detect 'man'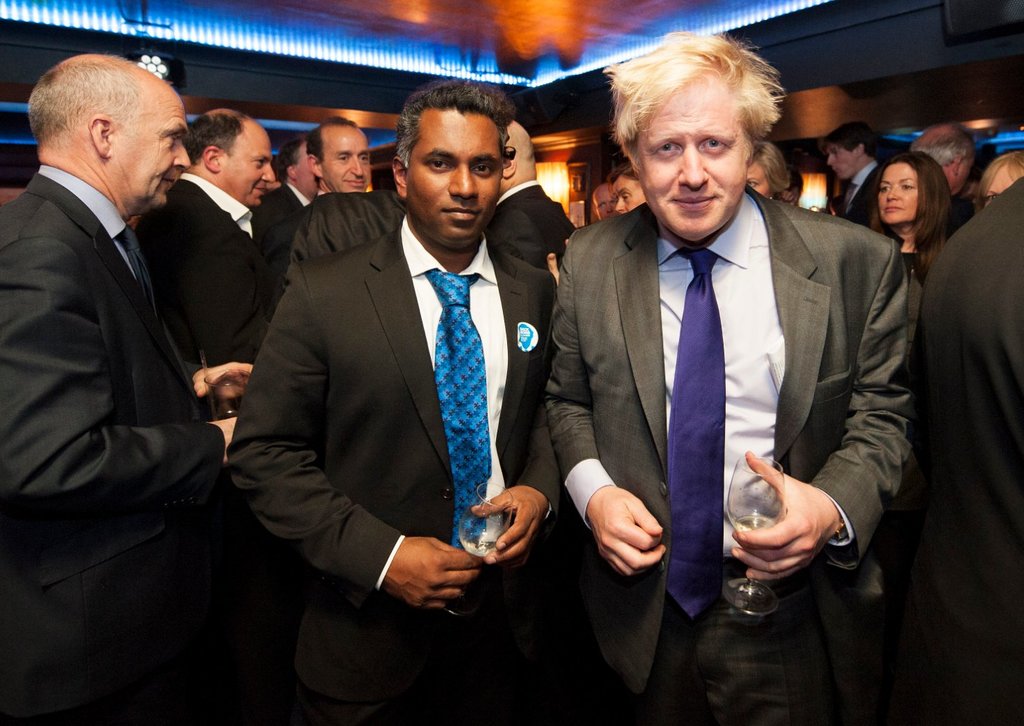
[224, 75, 559, 725]
